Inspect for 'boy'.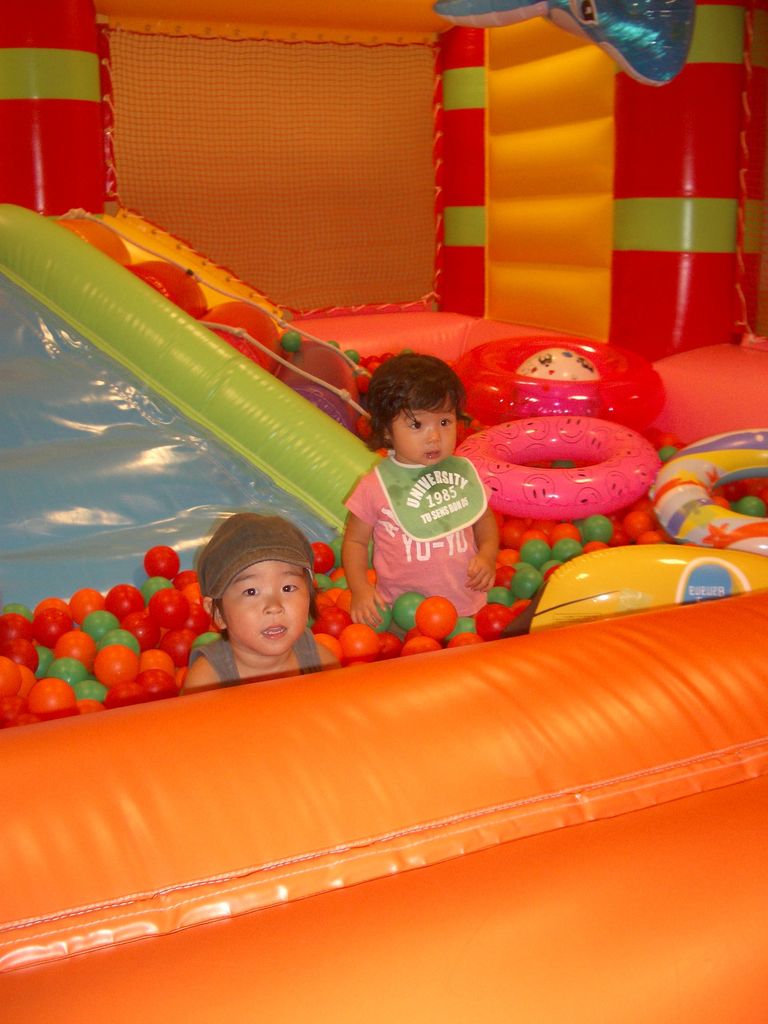
Inspection: bbox(328, 337, 526, 646).
